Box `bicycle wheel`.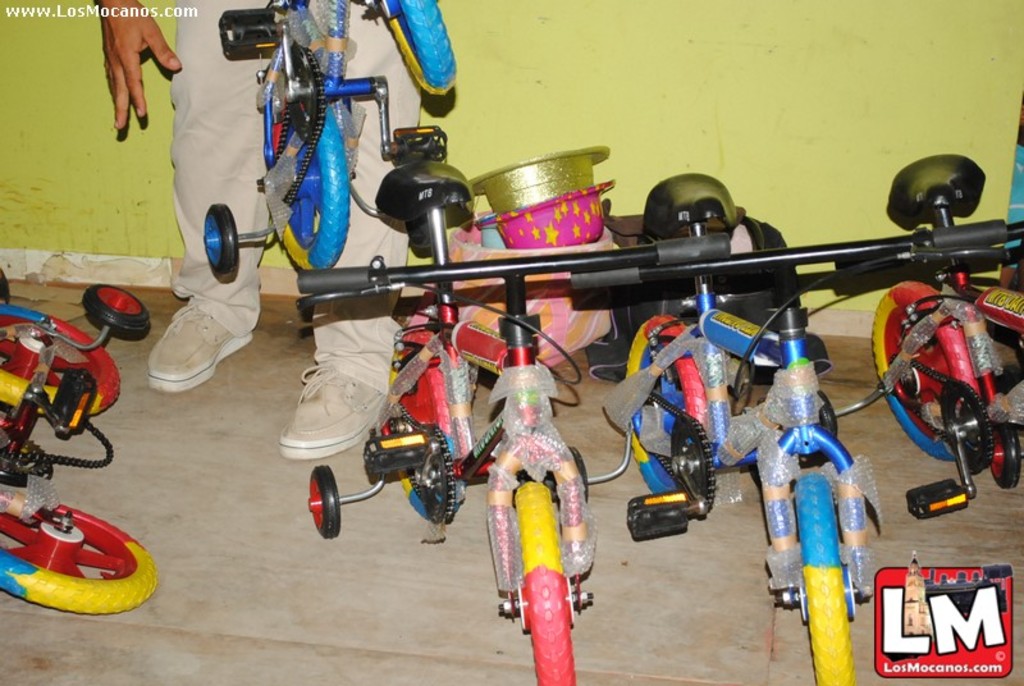
region(307, 462, 339, 541).
